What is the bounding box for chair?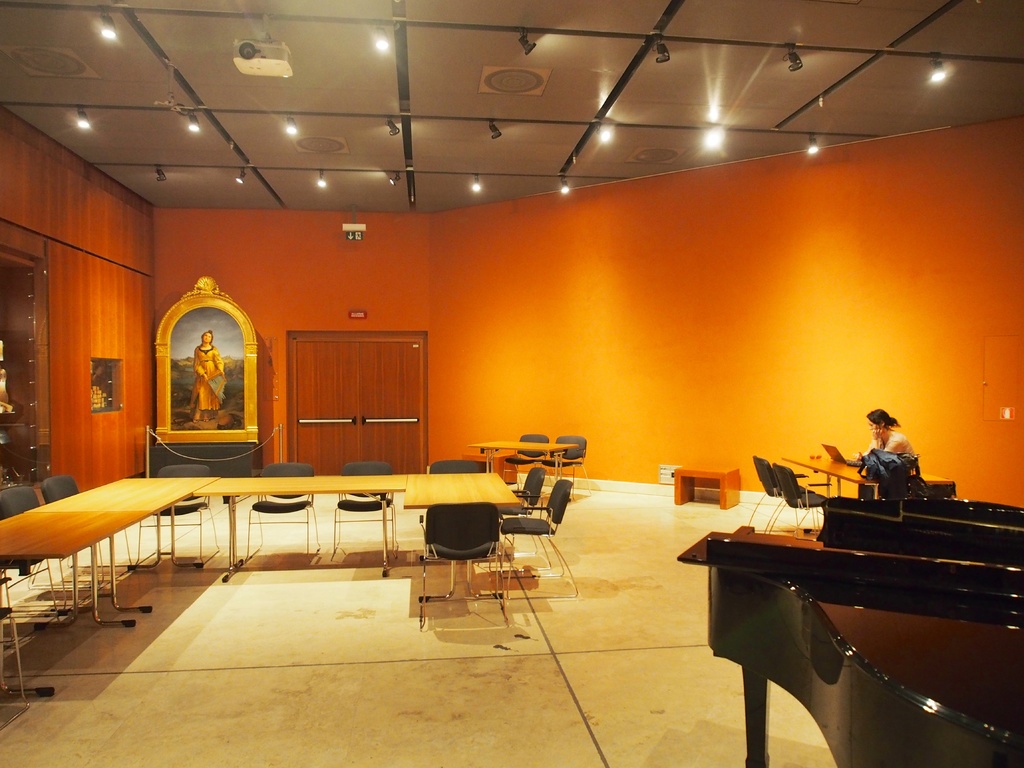
detection(429, 458, 486, 472).
